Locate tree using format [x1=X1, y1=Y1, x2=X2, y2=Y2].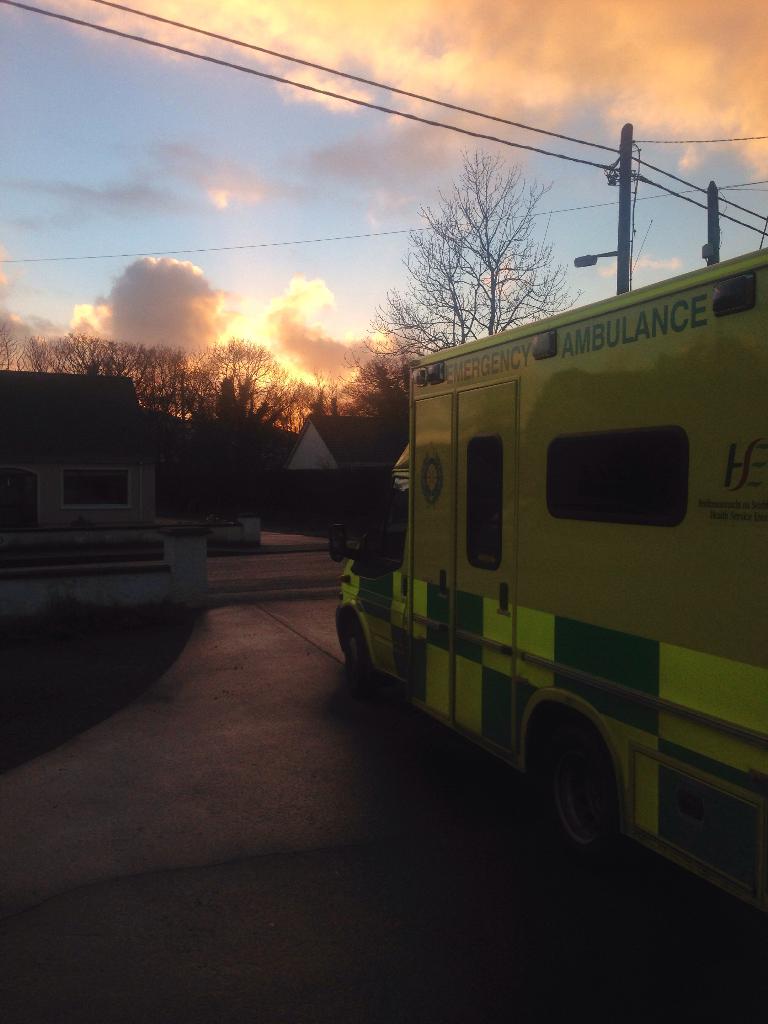
[x1=394, y1=151, x2=583, y2=330].
